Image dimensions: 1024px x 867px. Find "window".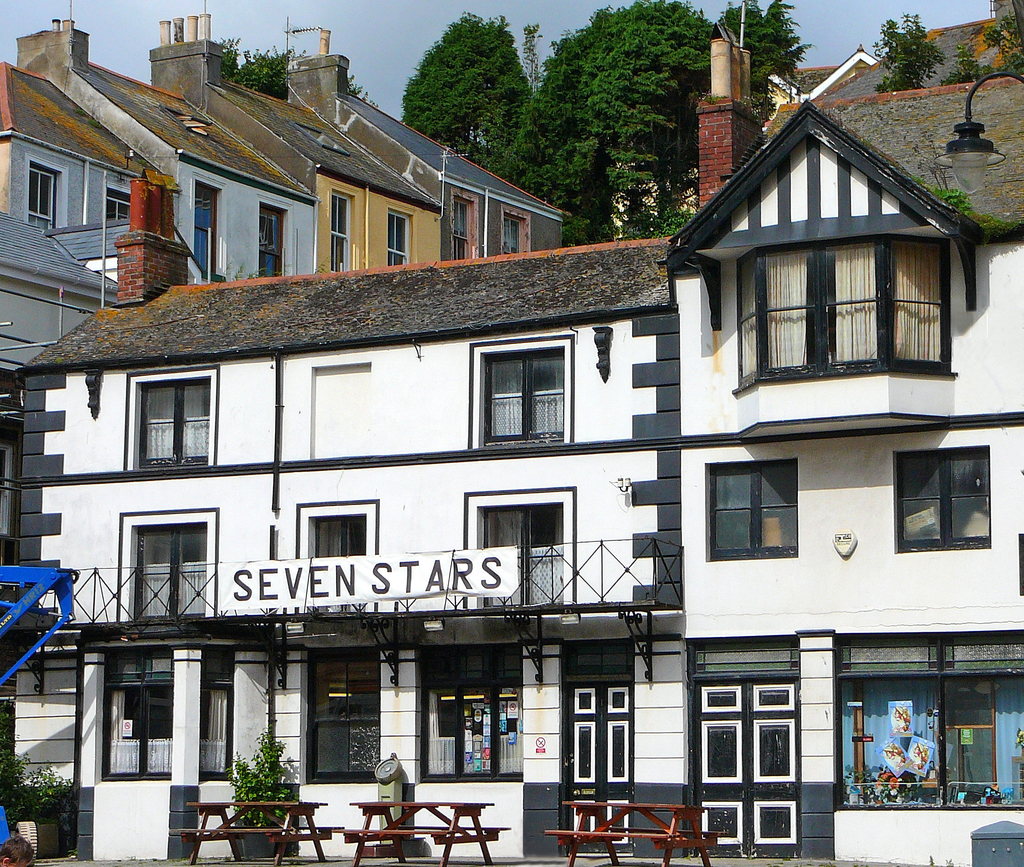
495 211 531 261.
